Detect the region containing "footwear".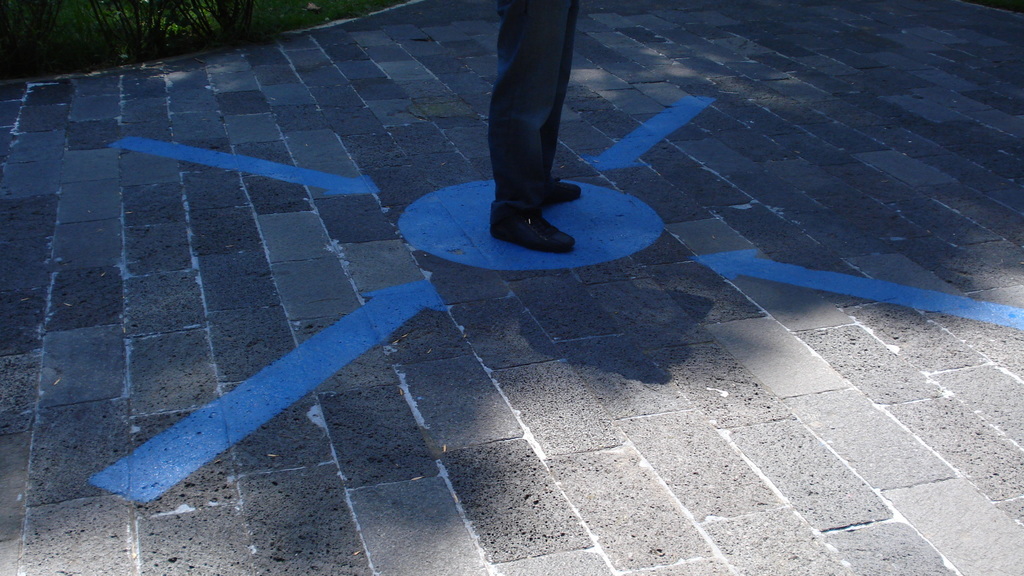
l=488, t=162, r=581, b=252.
